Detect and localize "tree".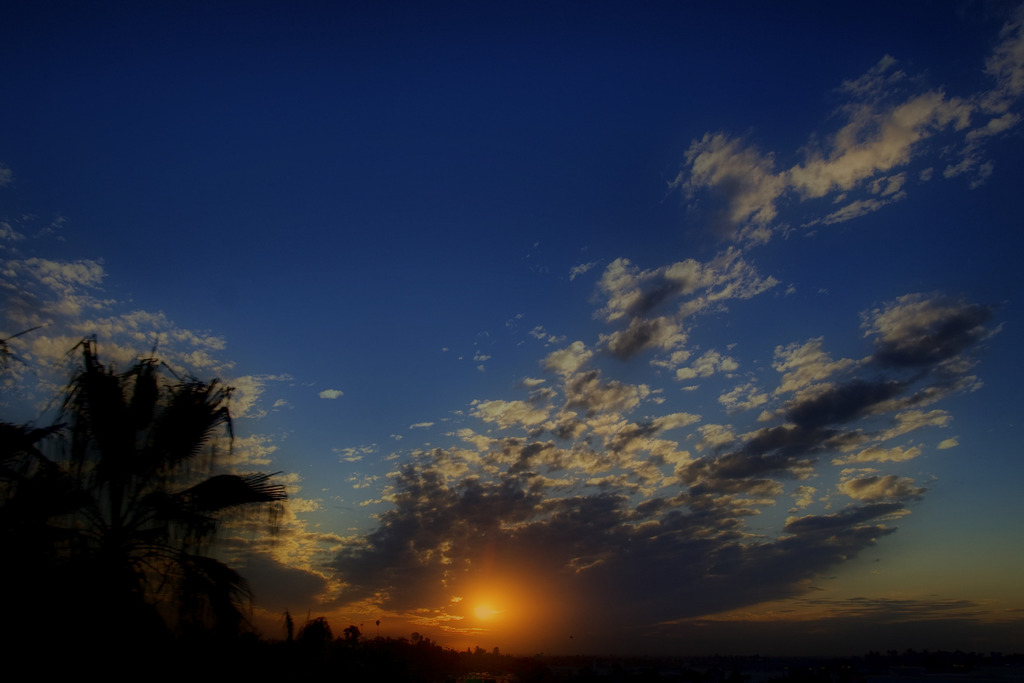
Localized at (x1=1, y1=342, x2=303, y2=633).
